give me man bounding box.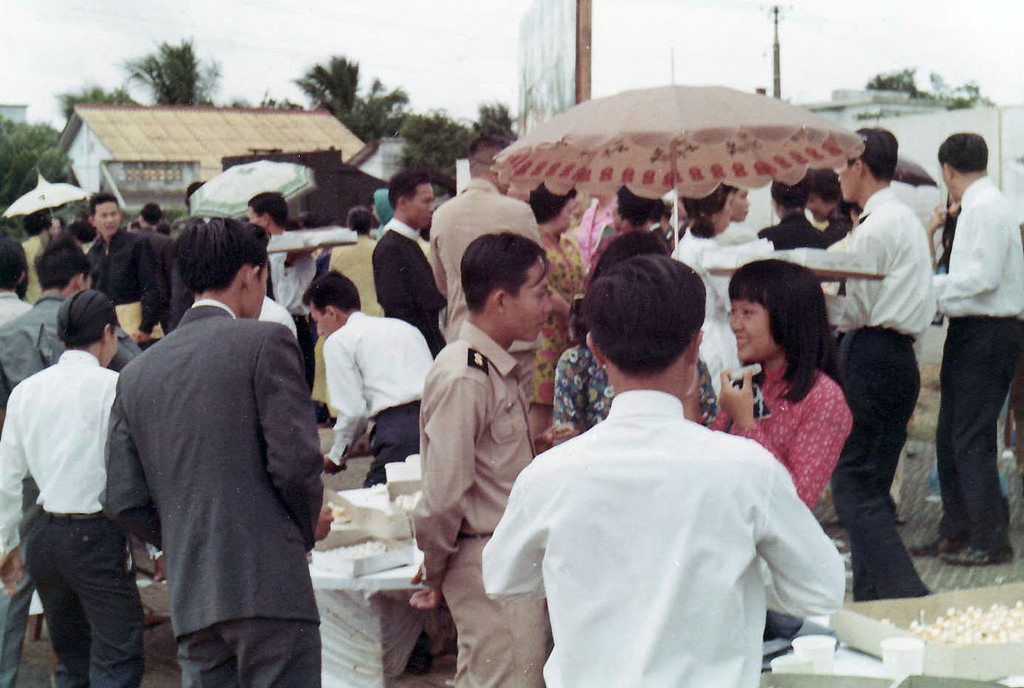
BBox(305, 267, 434, 490).
